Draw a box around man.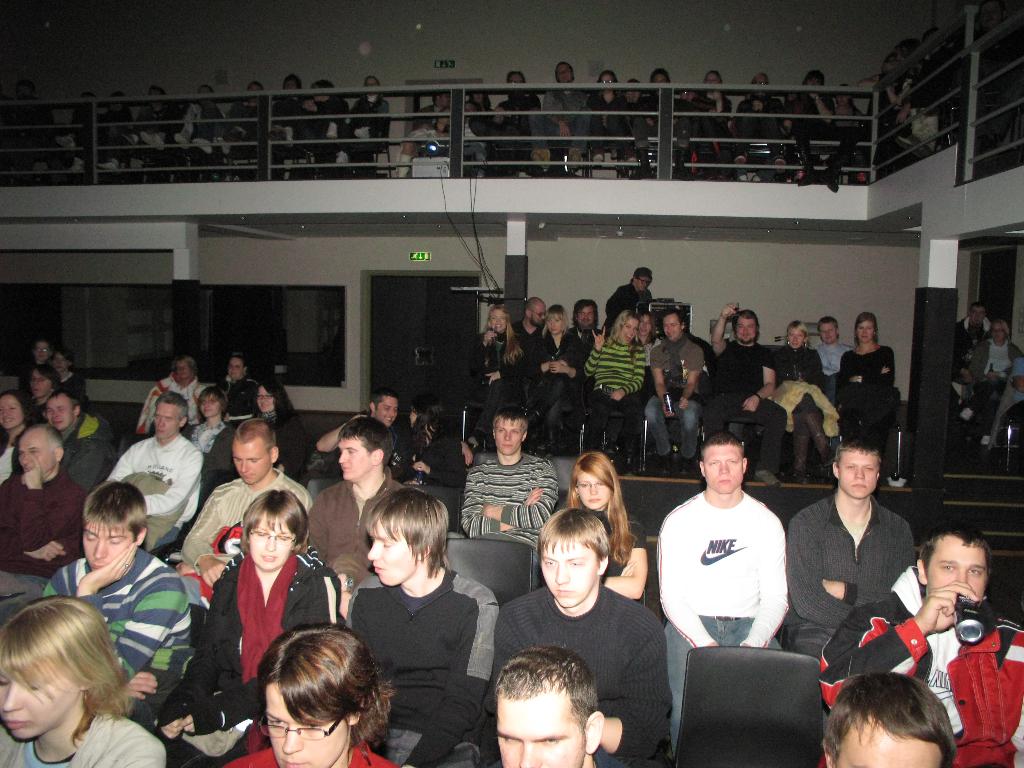
rect(644, 310, 707, 478).
